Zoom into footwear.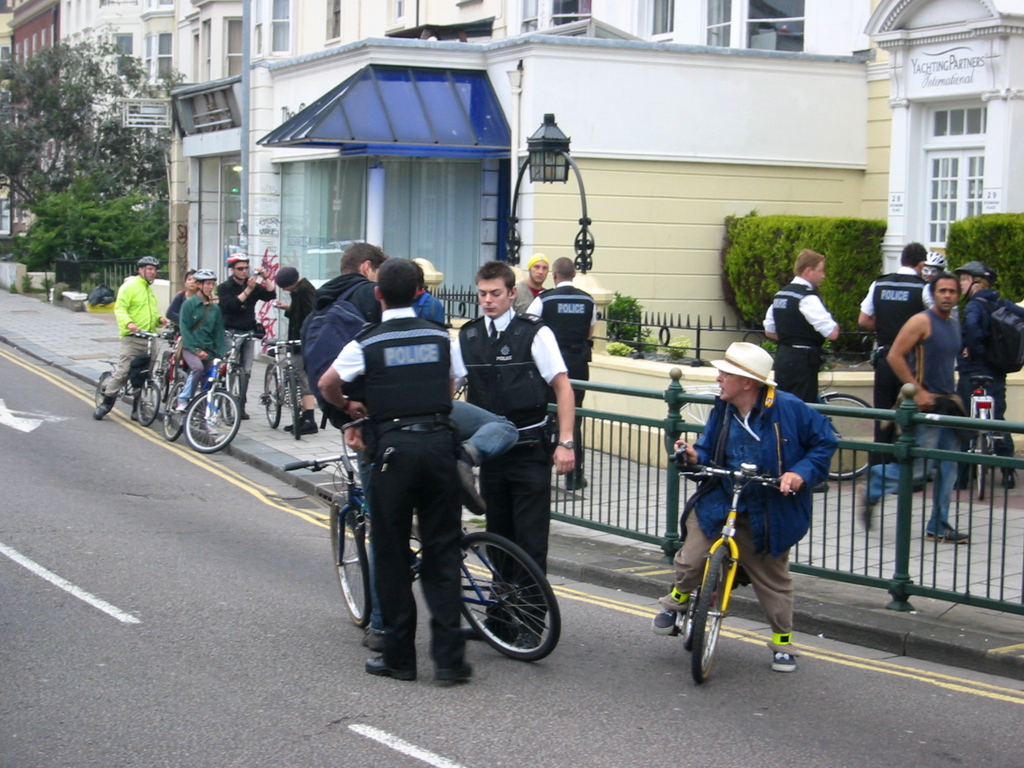
Zoom target: rect(456, 456, 491, 523).
